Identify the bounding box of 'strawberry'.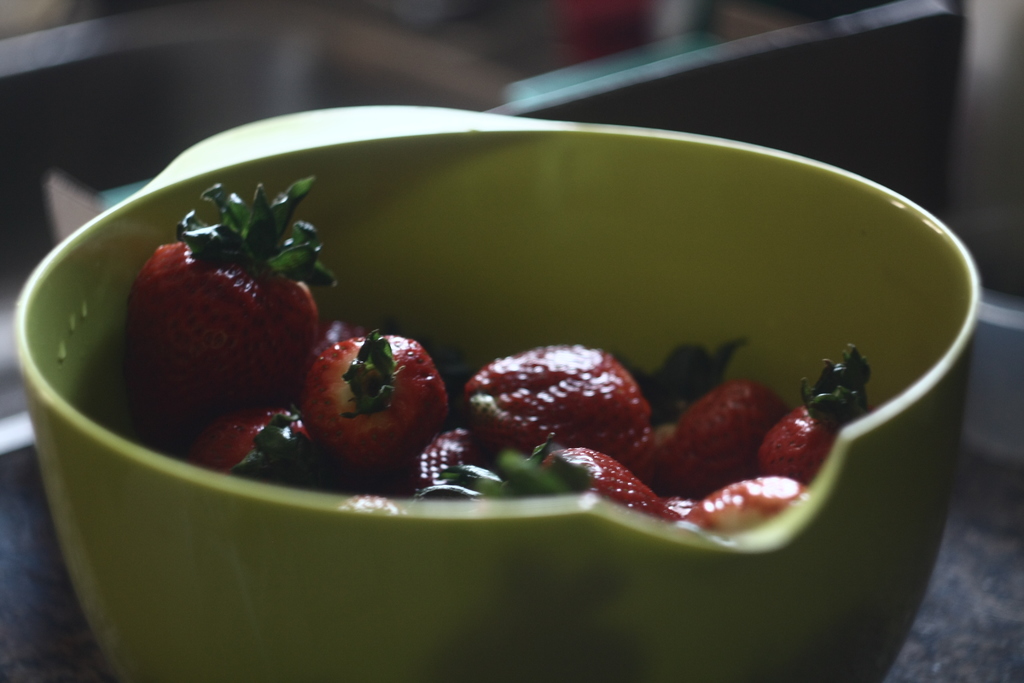
763/339/872/488.
